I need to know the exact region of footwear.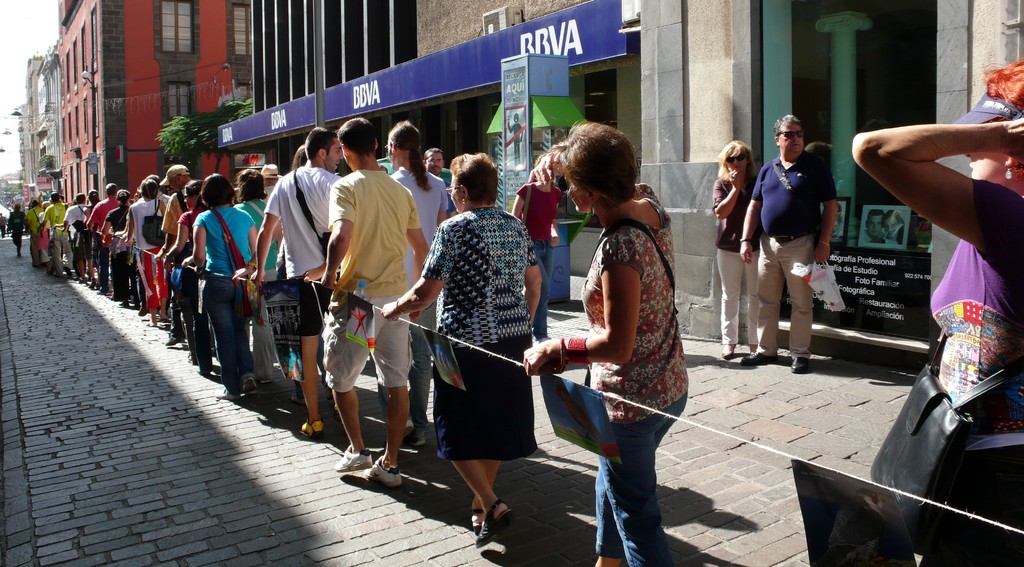
Region: x1=321 y1=381 x2=335 y2=401.
